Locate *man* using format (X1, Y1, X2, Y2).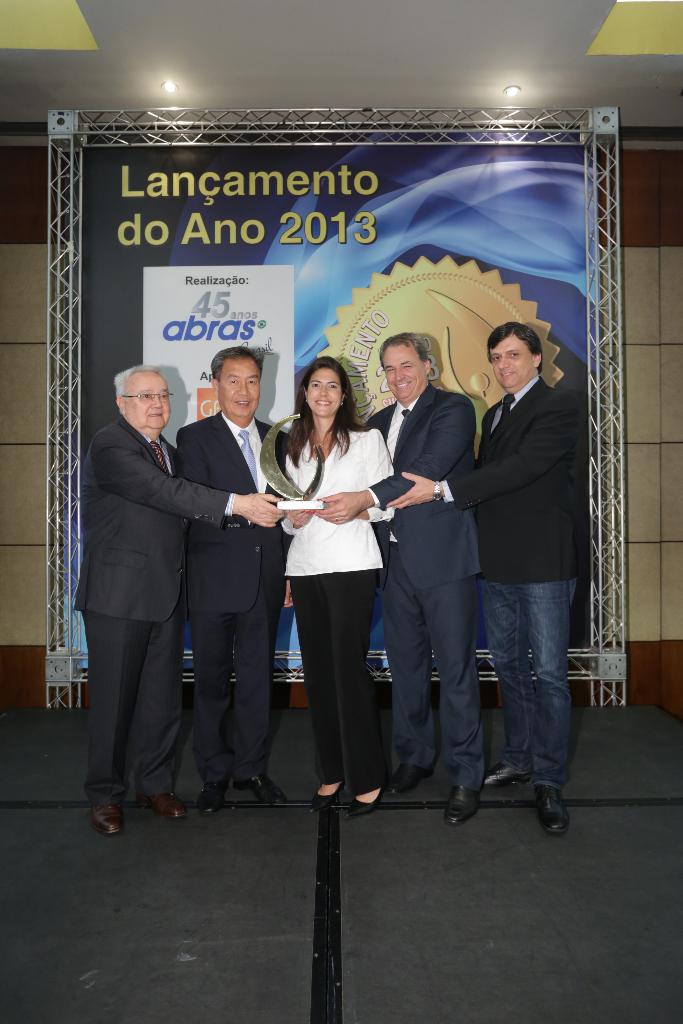
(174, 344, 299, 812).
